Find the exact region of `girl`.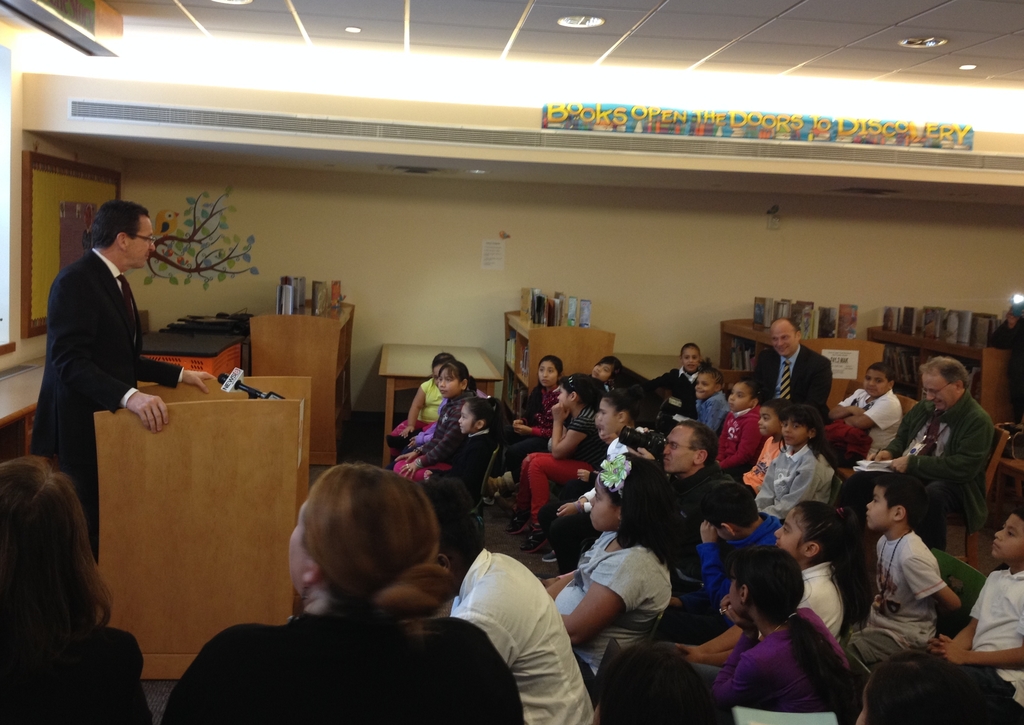
Exact region: bbox=[396, 356, 479, 475].
